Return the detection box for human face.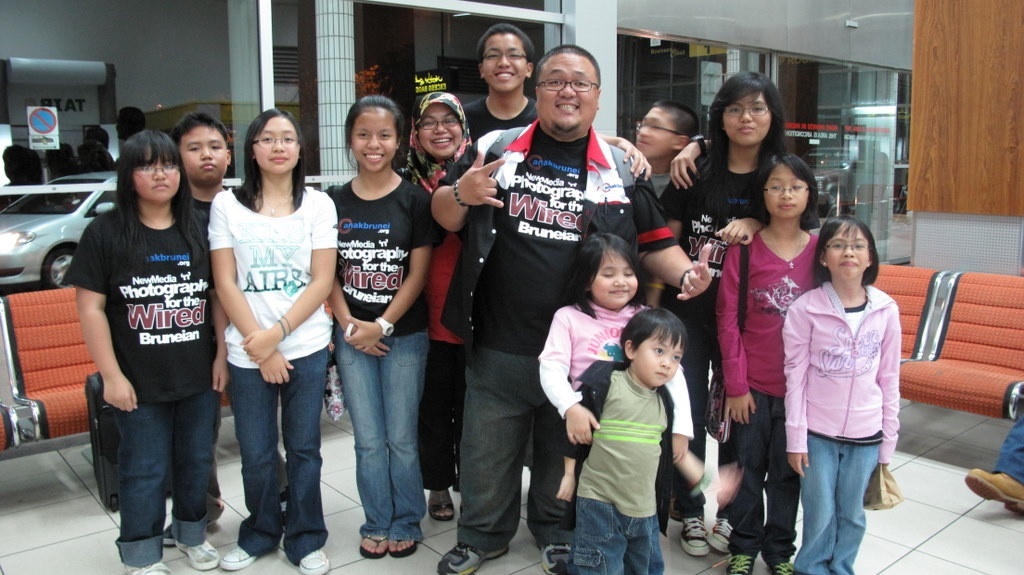
x1=475, y1=27, x2=547, y2=93.
